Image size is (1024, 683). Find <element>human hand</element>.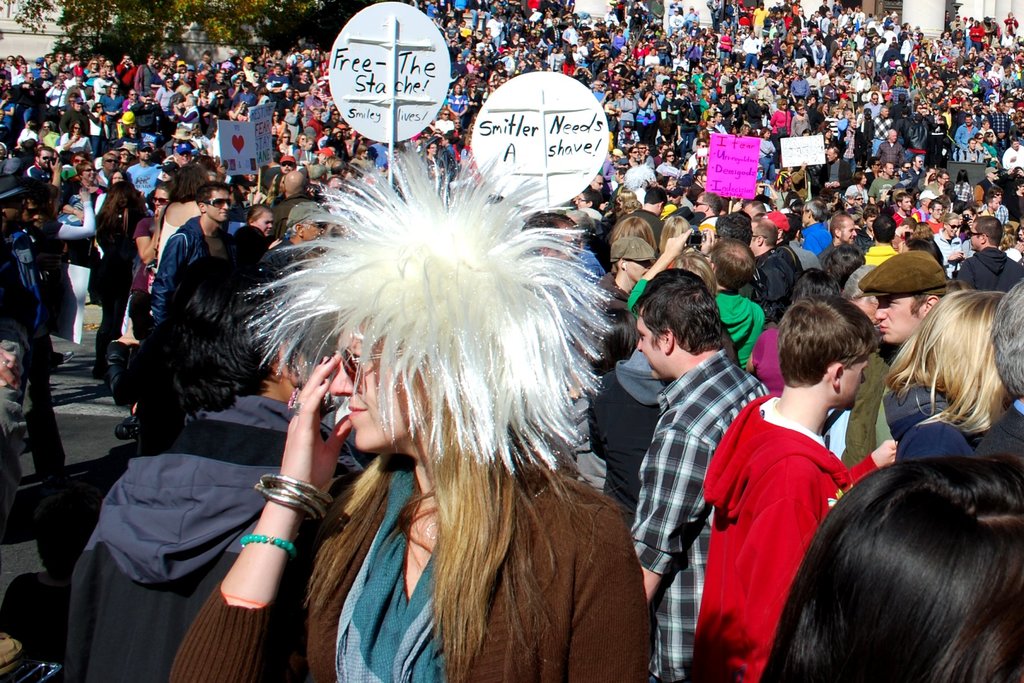
(x1=871, y1=165, x2=882, y2=171).
